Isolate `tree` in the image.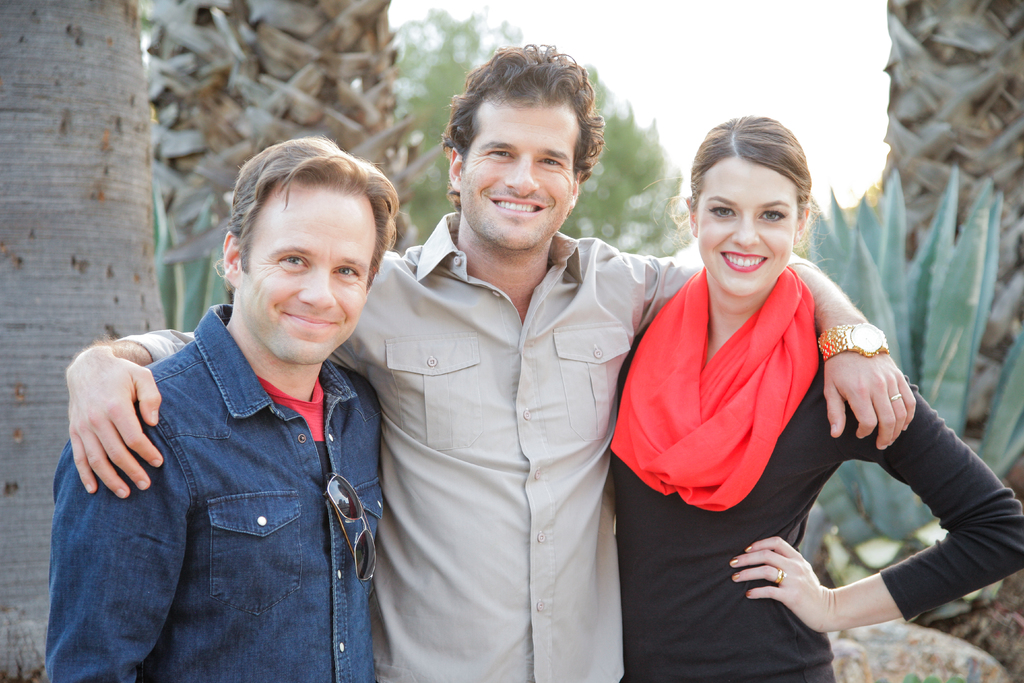
Isolated region: BBox(0, 0, 163, 682).
